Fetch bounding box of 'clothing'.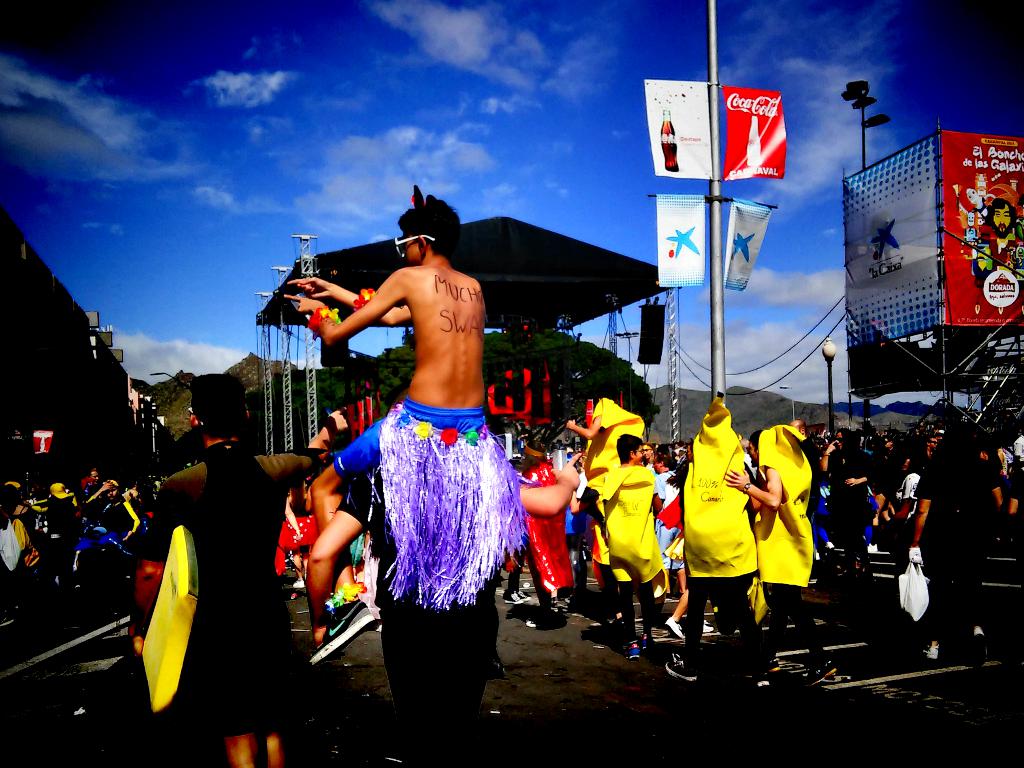
Bbox: [left=76, top=537, right=123, bottom=579].
